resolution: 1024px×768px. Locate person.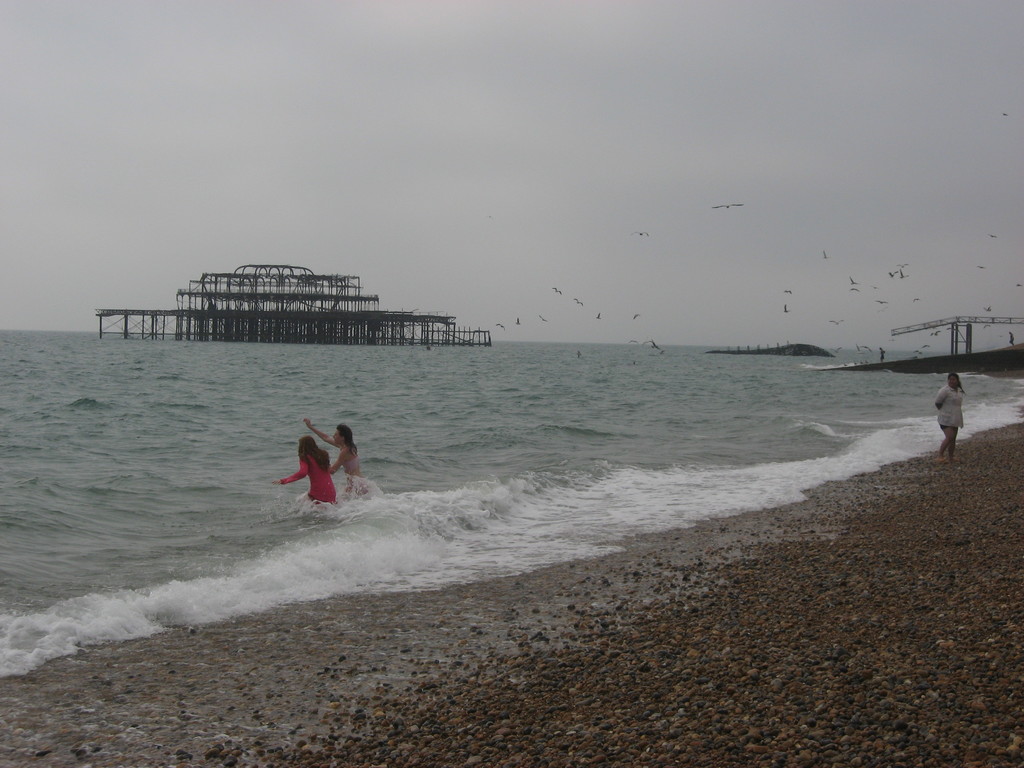
(x1=267, y1=435, x2=338, y2=506).
